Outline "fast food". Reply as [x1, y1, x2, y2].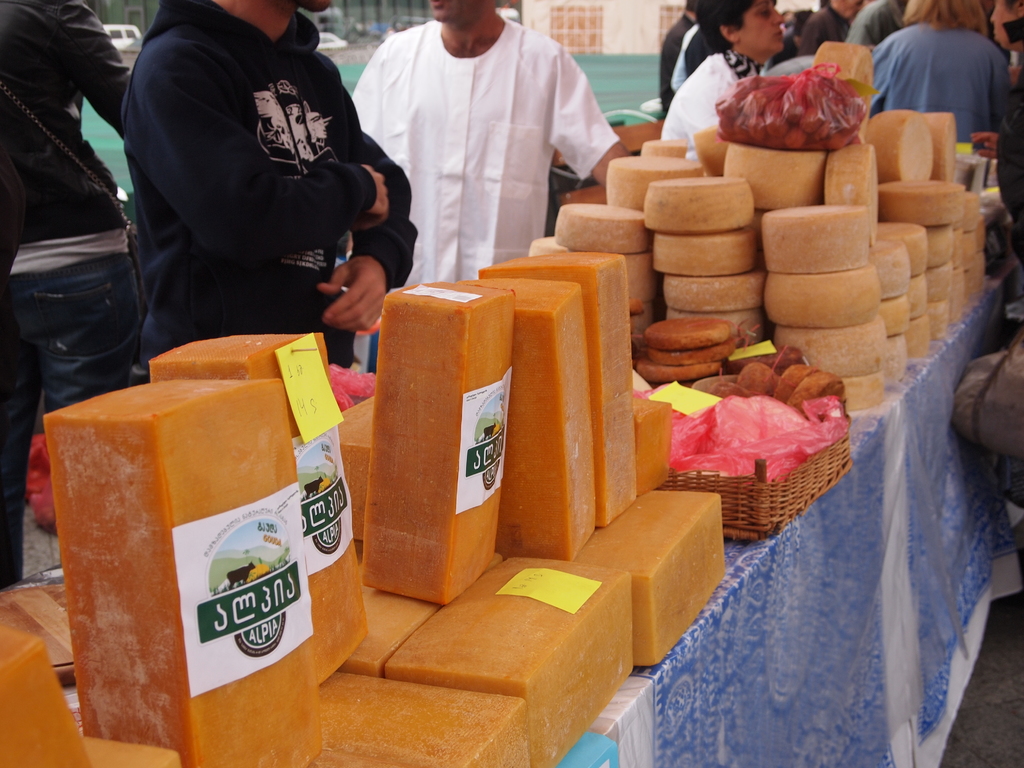
[911, 311, 931, 358].
